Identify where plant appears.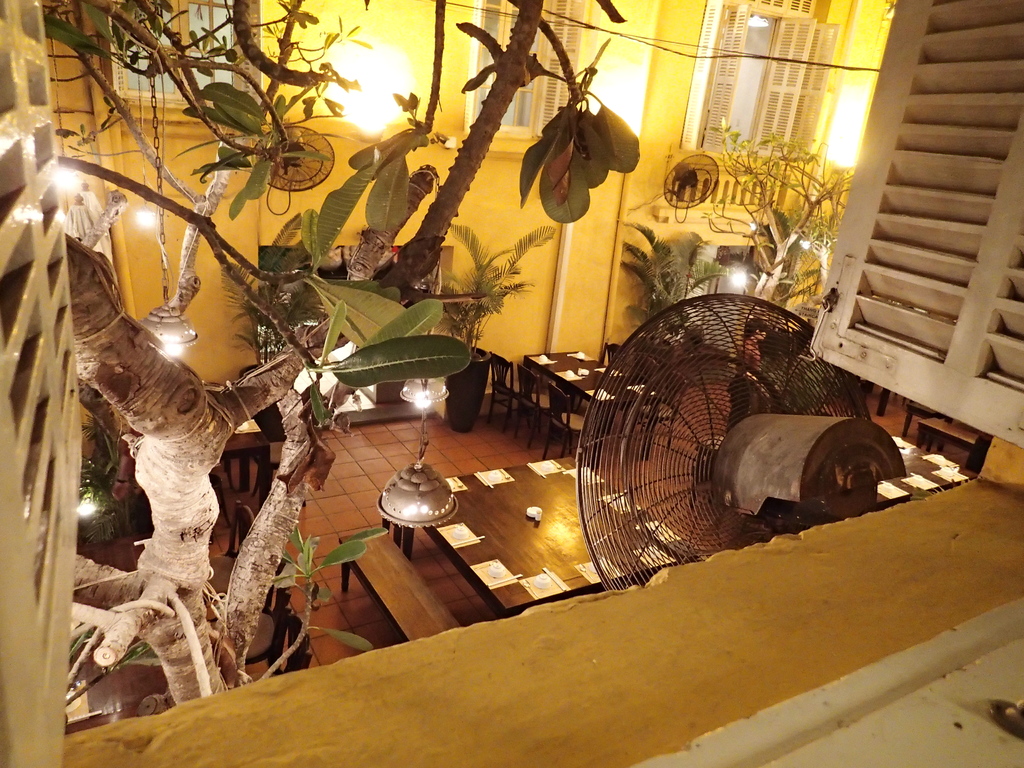
Appears at (x1=230, y1=141, x2=276, y2=209).
